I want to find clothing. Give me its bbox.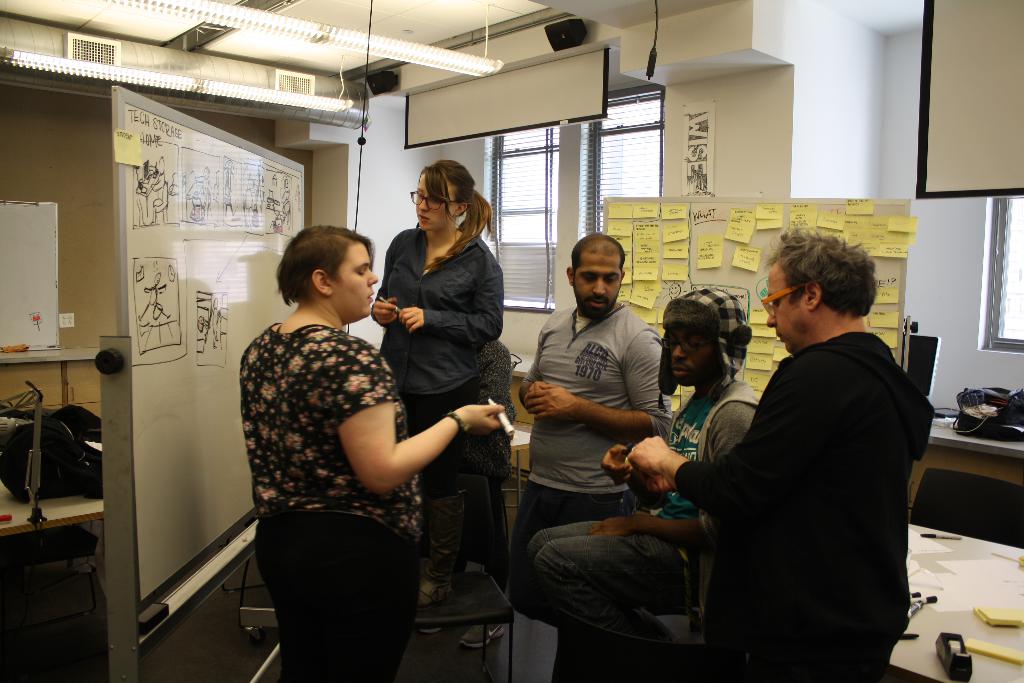
box=[369, 226, 504, 498].
